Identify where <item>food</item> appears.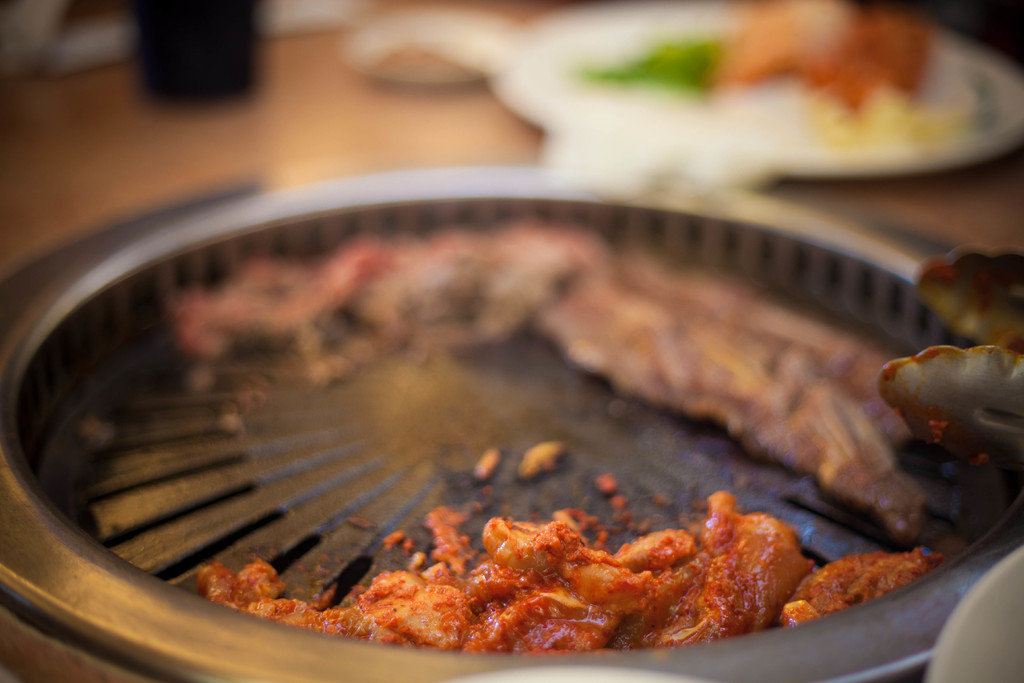
Appears at region(568, 0, 982, 152).
